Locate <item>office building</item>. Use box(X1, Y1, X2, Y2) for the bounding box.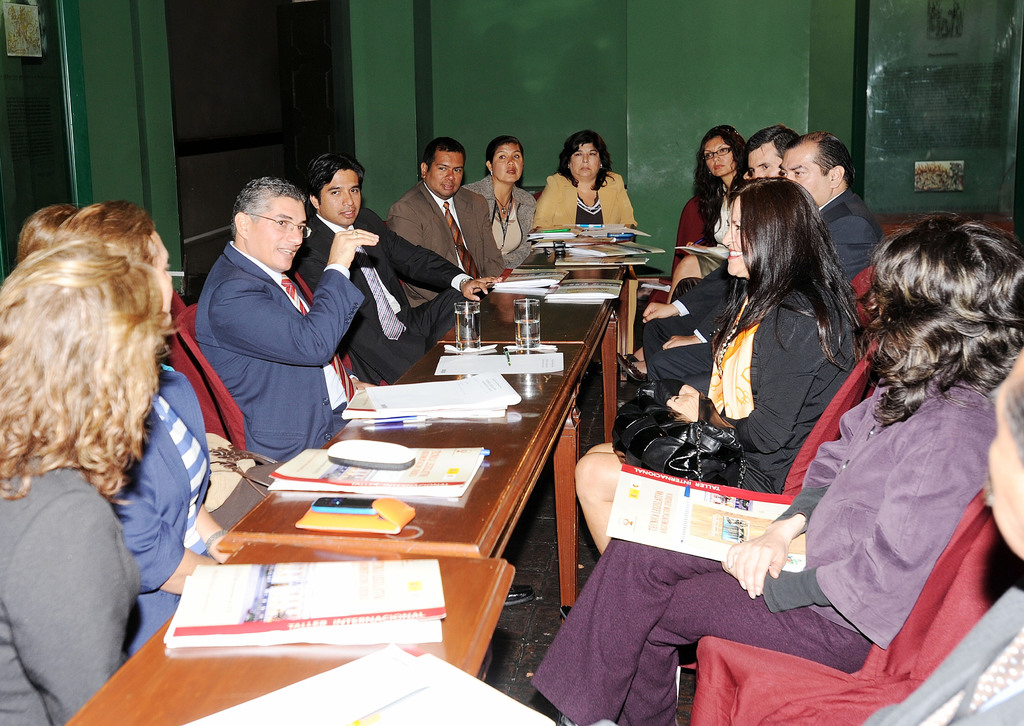
box(0, 0, 1023, 725).
